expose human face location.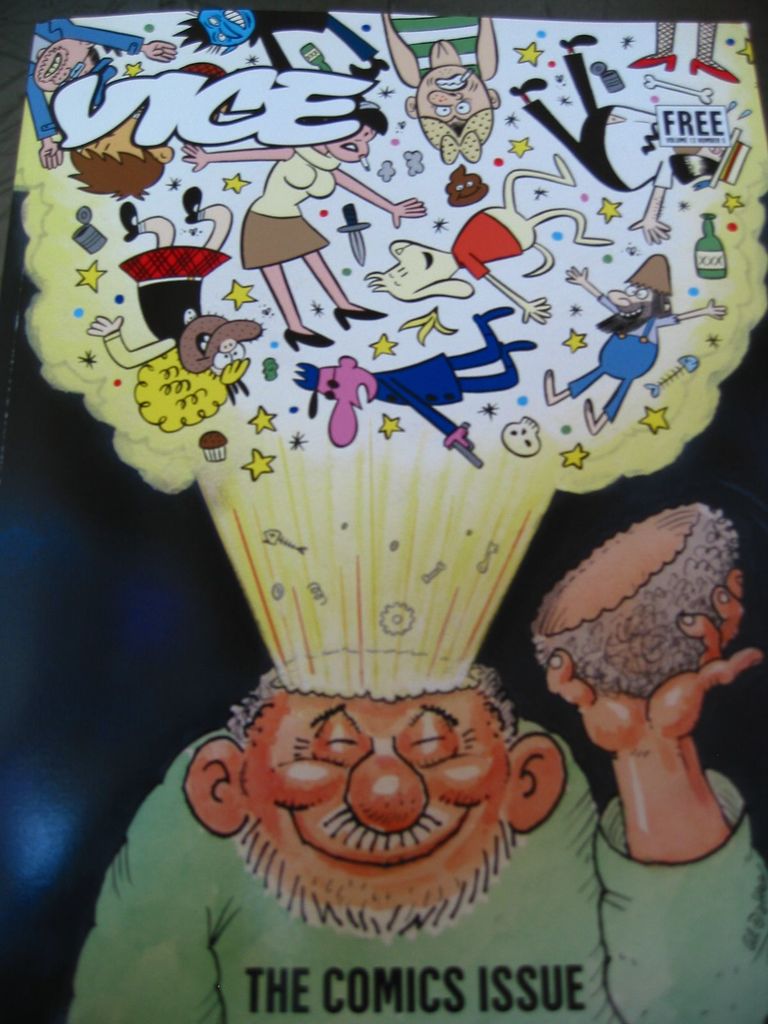
Exposed at x1=412 y1=56 x2=498 y2=134.
